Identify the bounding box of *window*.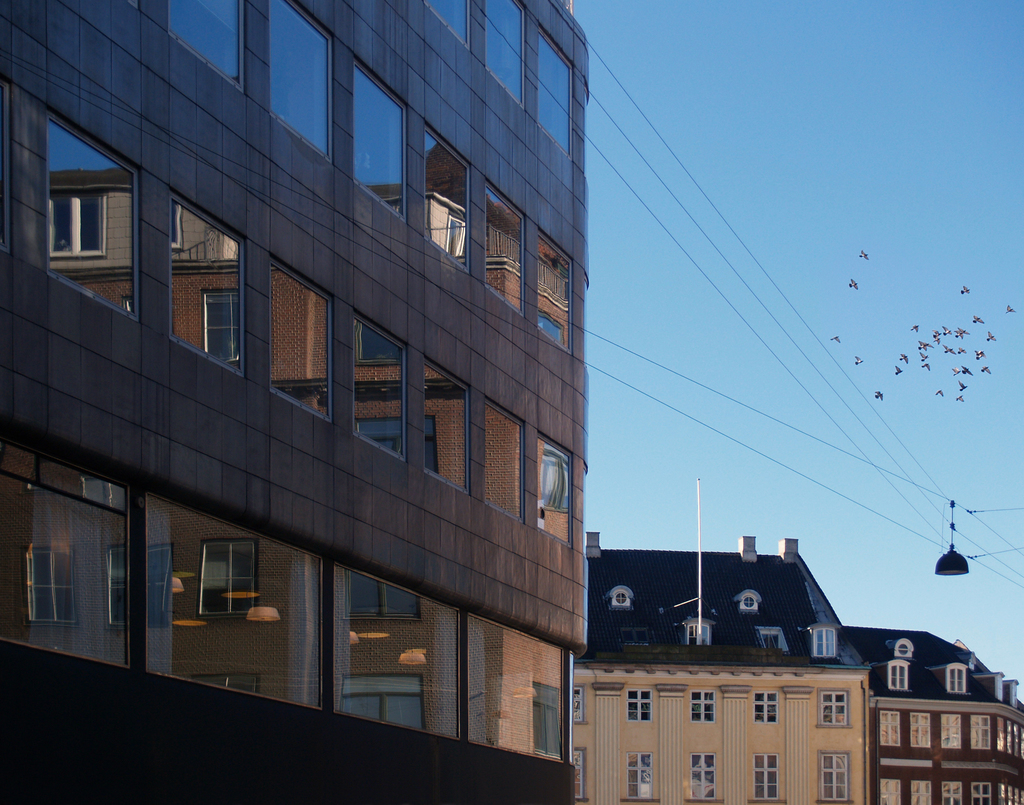
2,82,138,324.
